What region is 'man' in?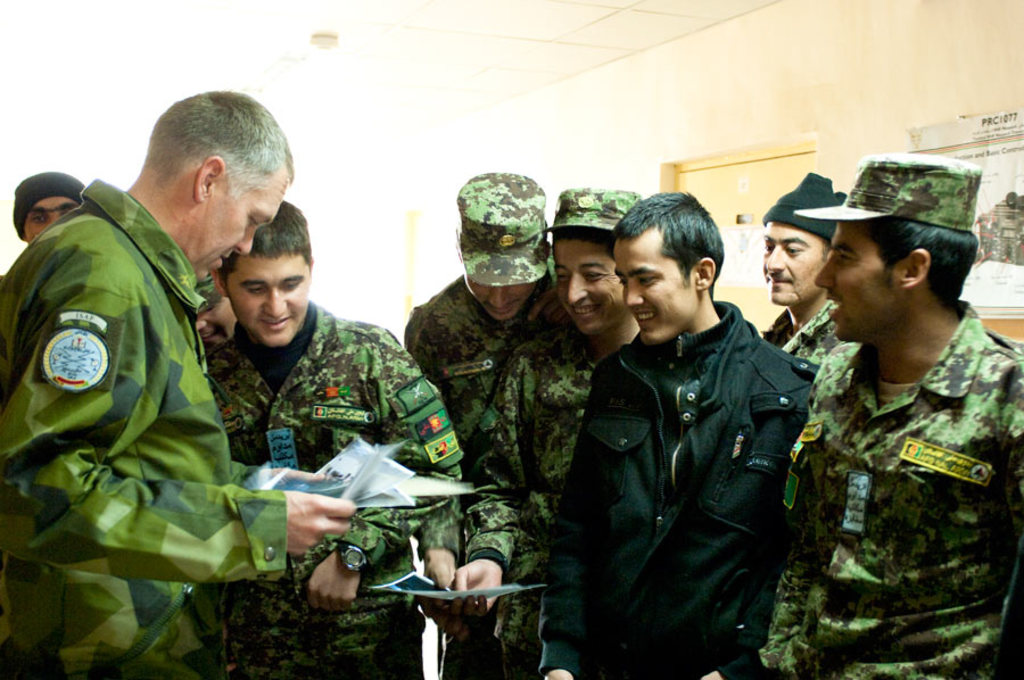
region(201, 198, 465, 679).
